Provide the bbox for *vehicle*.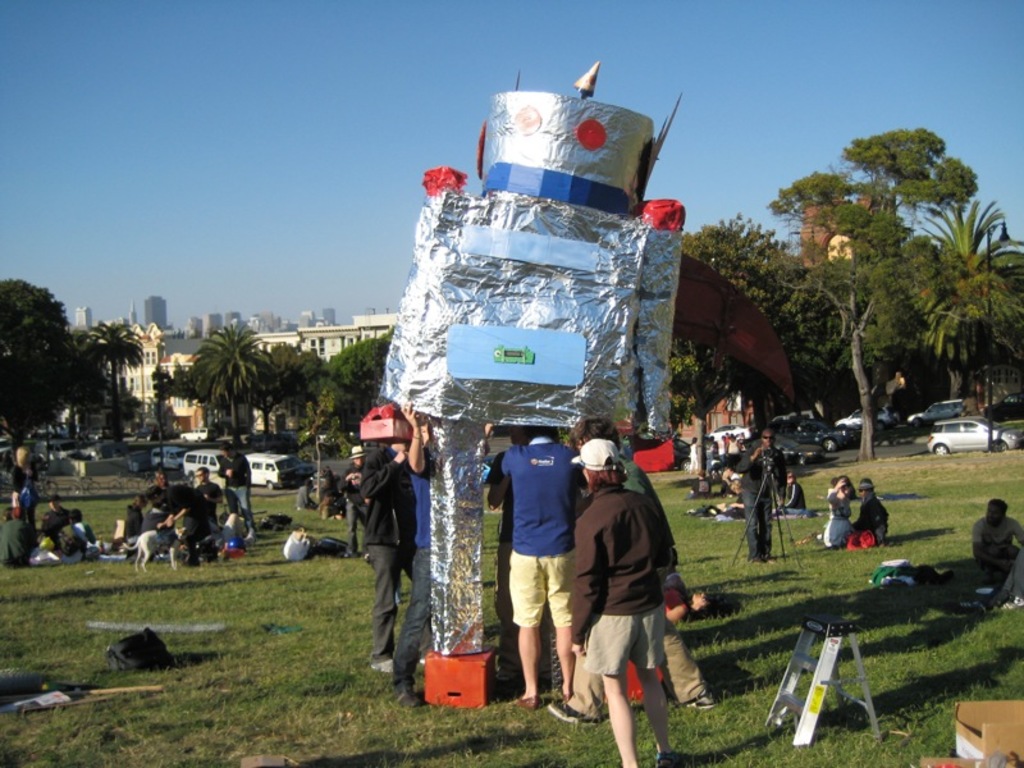
l=773, t=415, r=856, b=451.
